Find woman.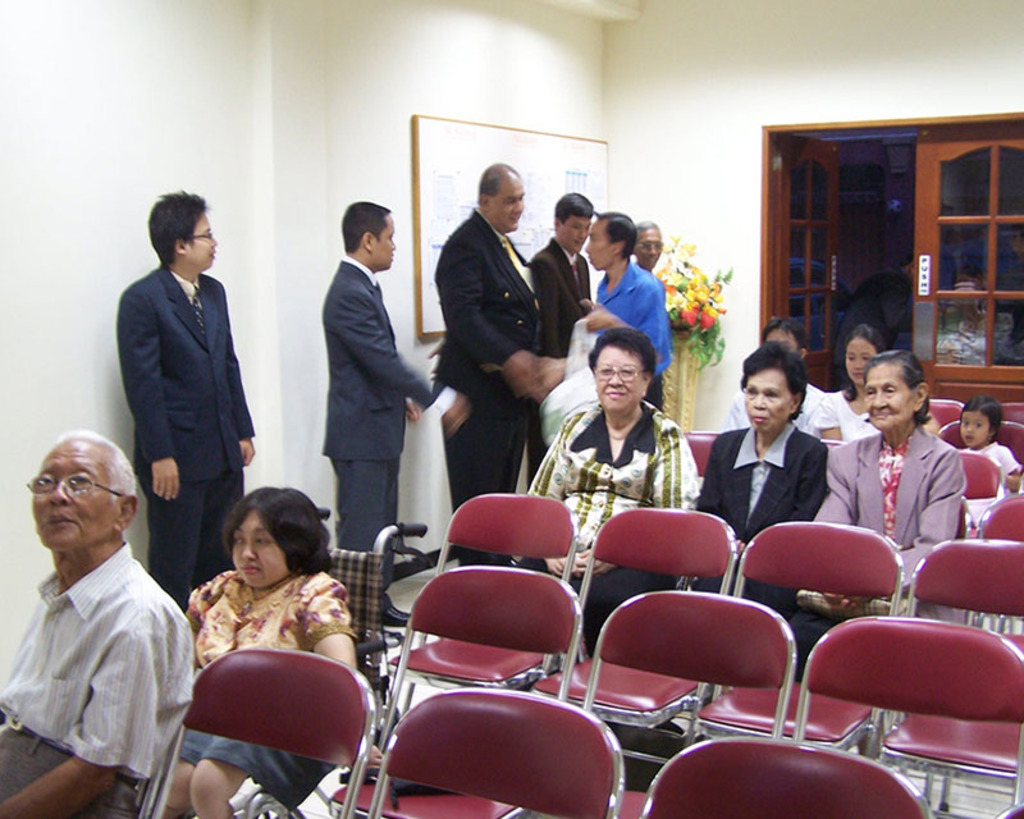
(517, 328, 701, 658).
